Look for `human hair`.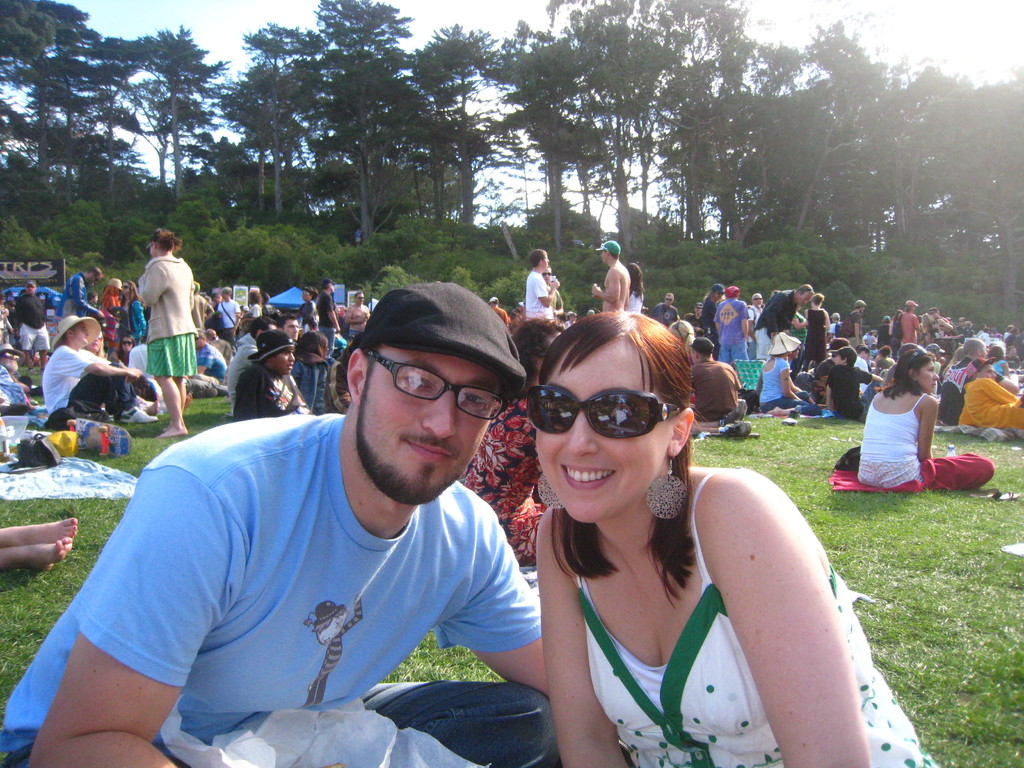
Found: 831/337/851/349.
